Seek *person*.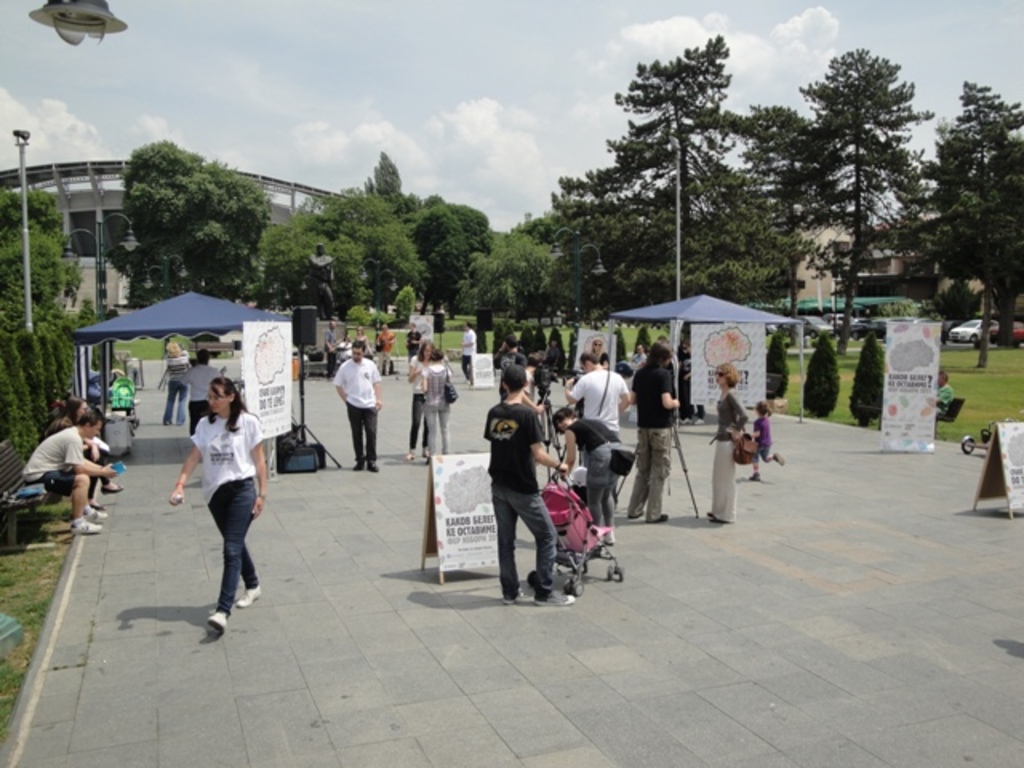
locate(485, 355, 573, 614).
